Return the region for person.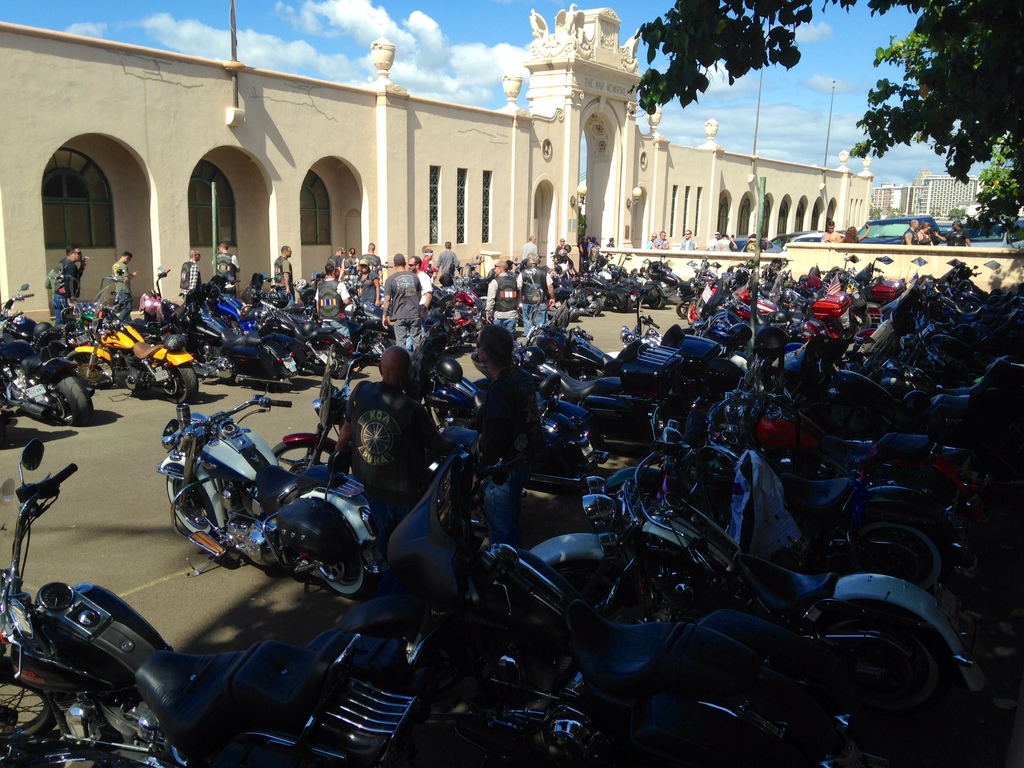
932/218/973/250.
